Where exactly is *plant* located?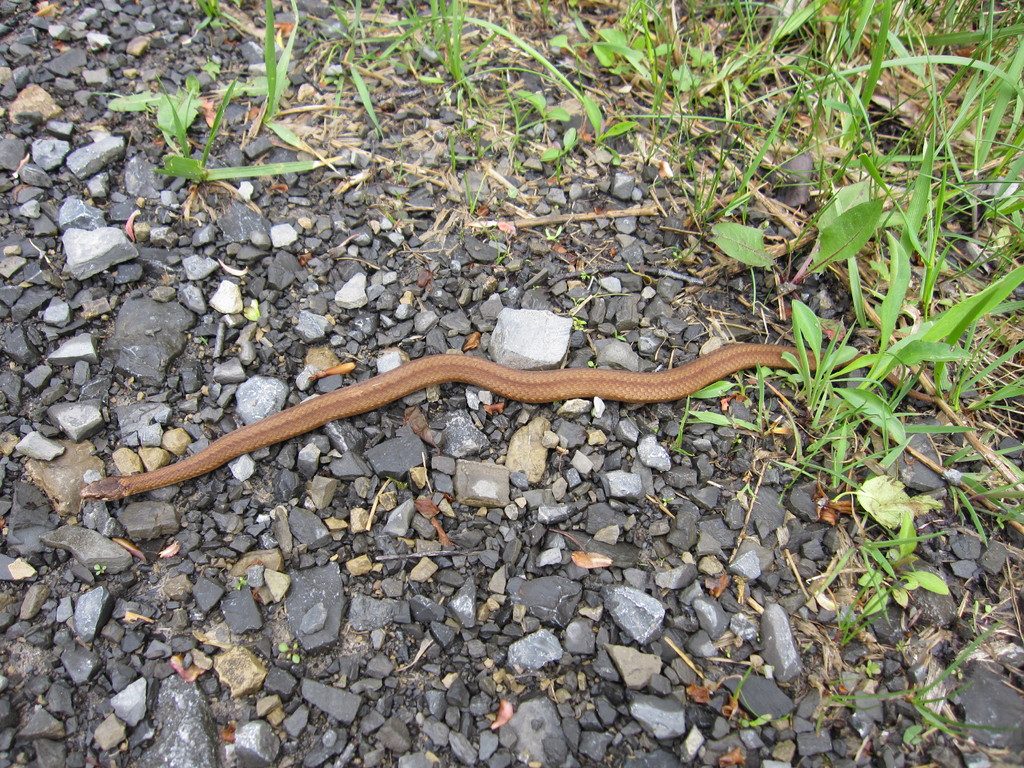
Its bounding box is 448,135,460,172.
